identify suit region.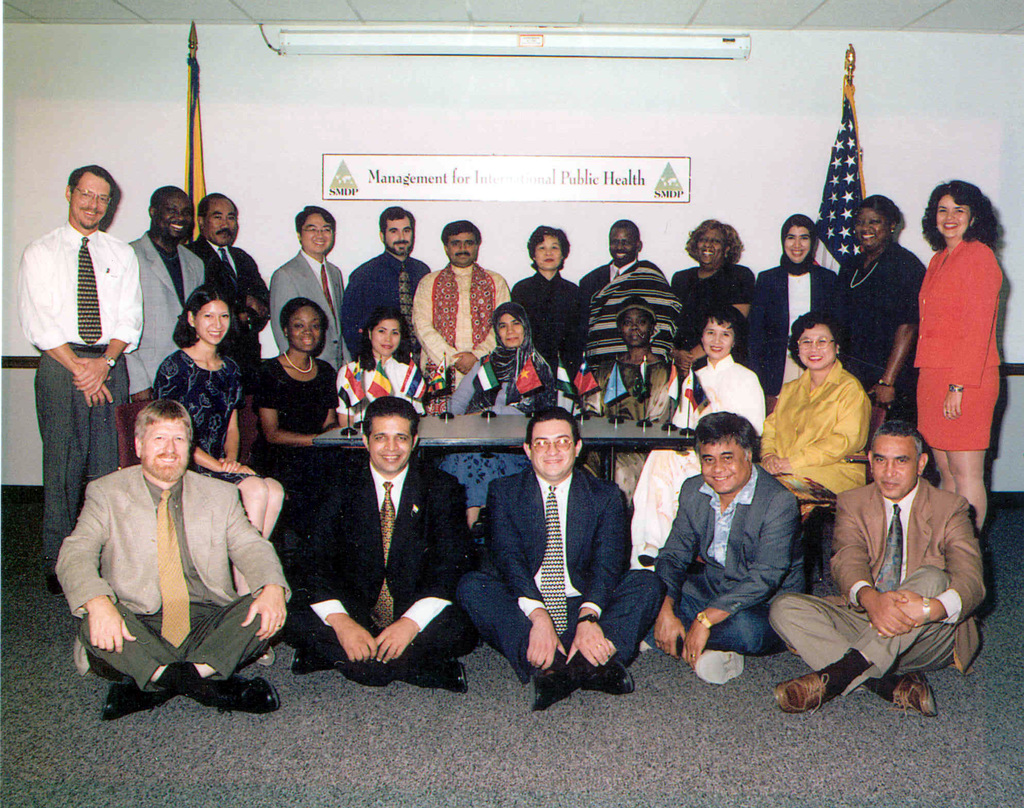
Region: 744:258:842:405.
